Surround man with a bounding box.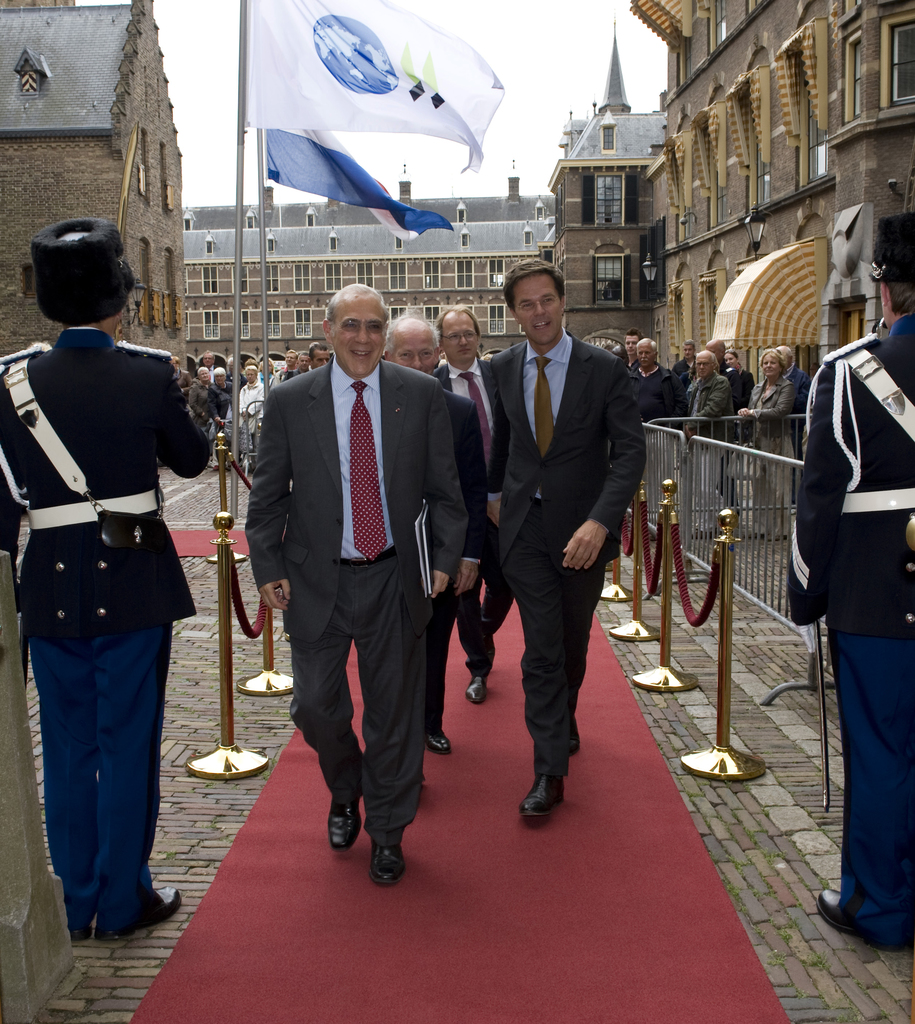
BBox(788, 209, 914, 955).
